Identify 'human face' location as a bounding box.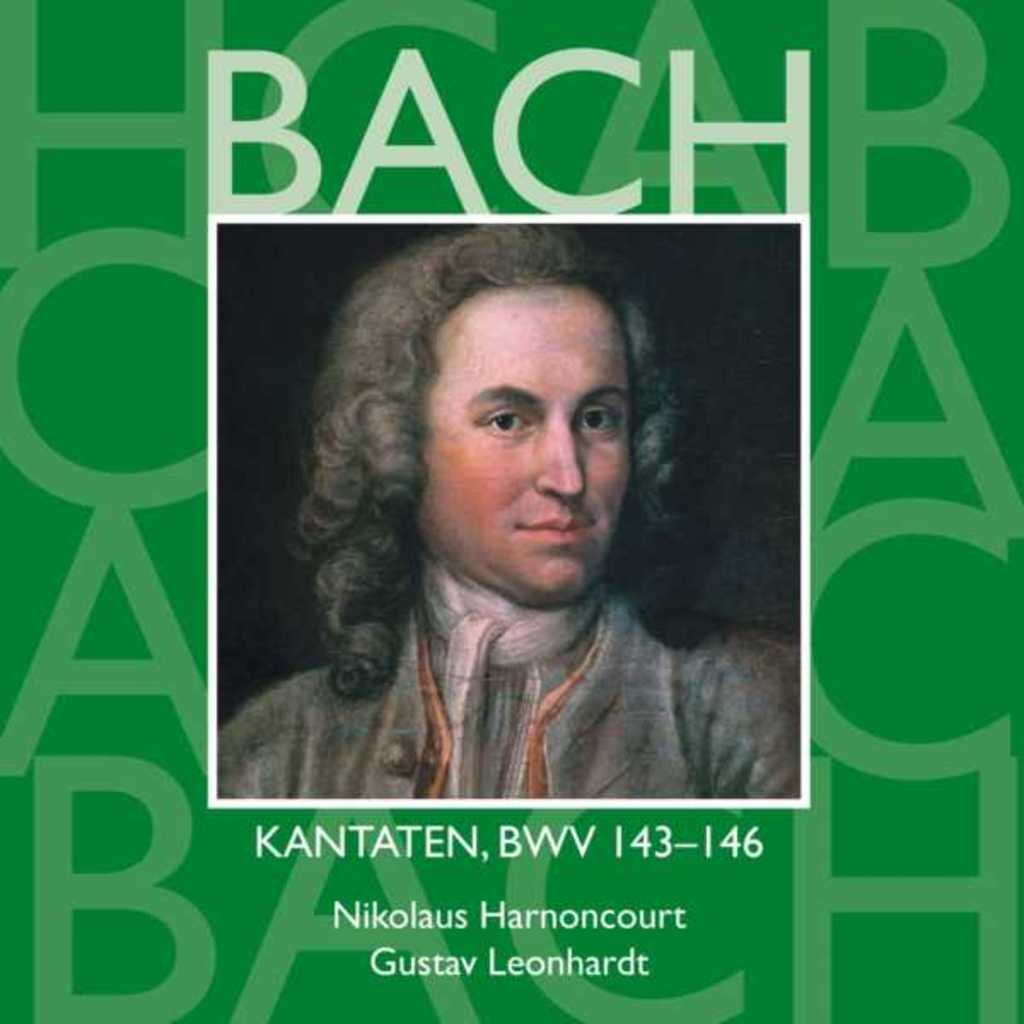
(left=415, top=282, right=631, bottom=591).
